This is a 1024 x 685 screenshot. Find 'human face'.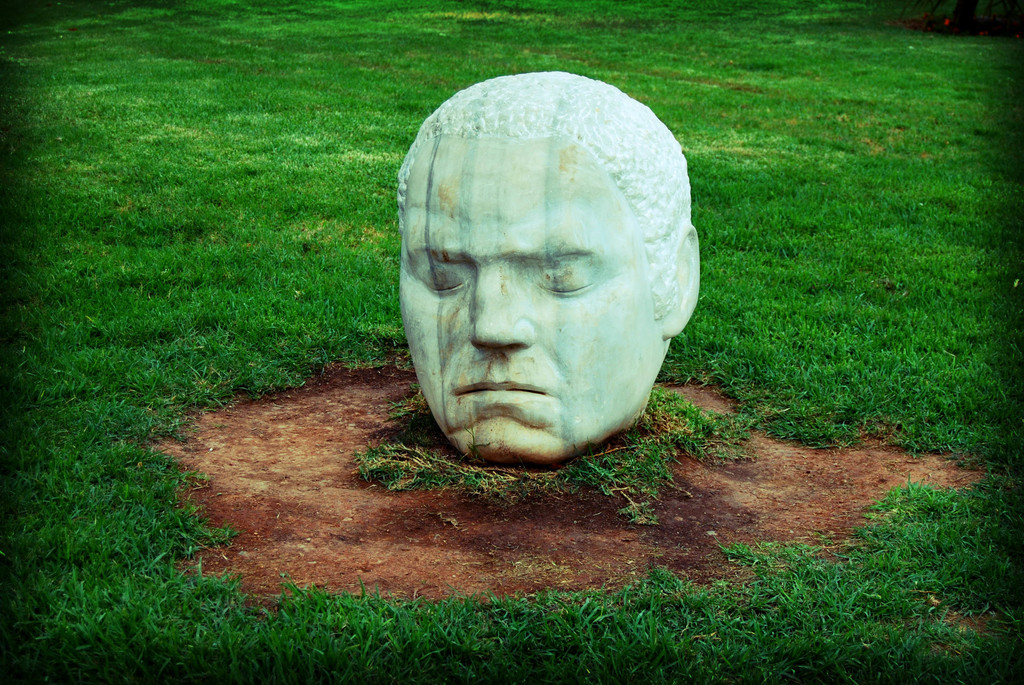
Bounding box: crop(396, 138, 659, 466).
